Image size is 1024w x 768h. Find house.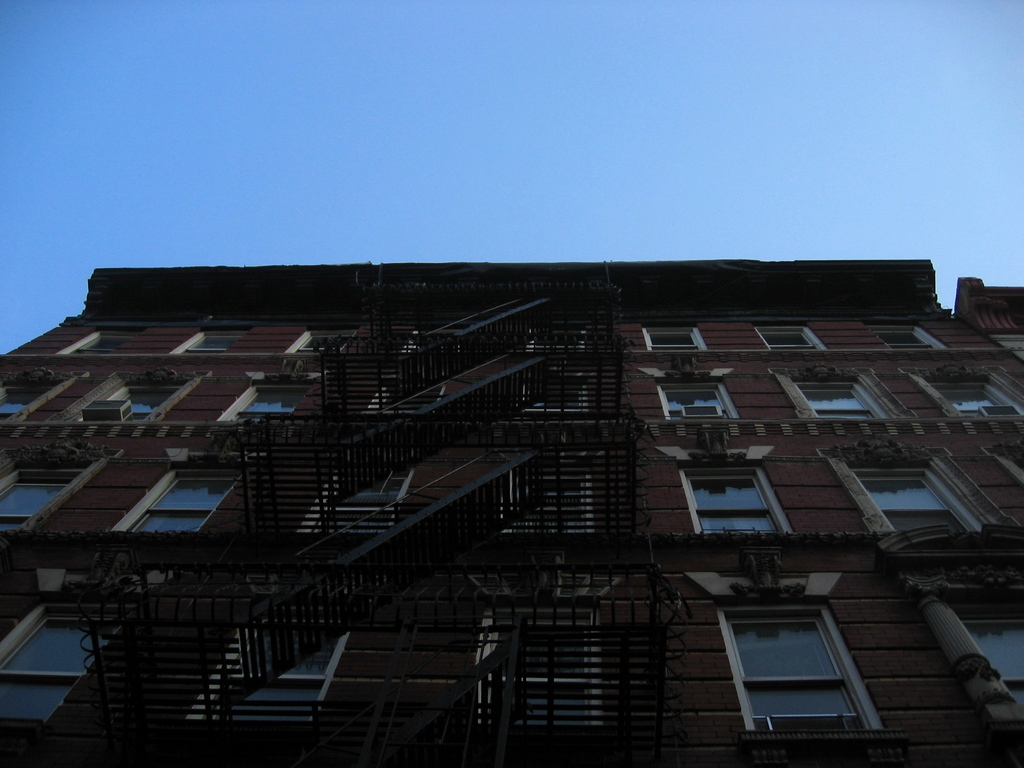
box(0, 265, 1023, 767).
